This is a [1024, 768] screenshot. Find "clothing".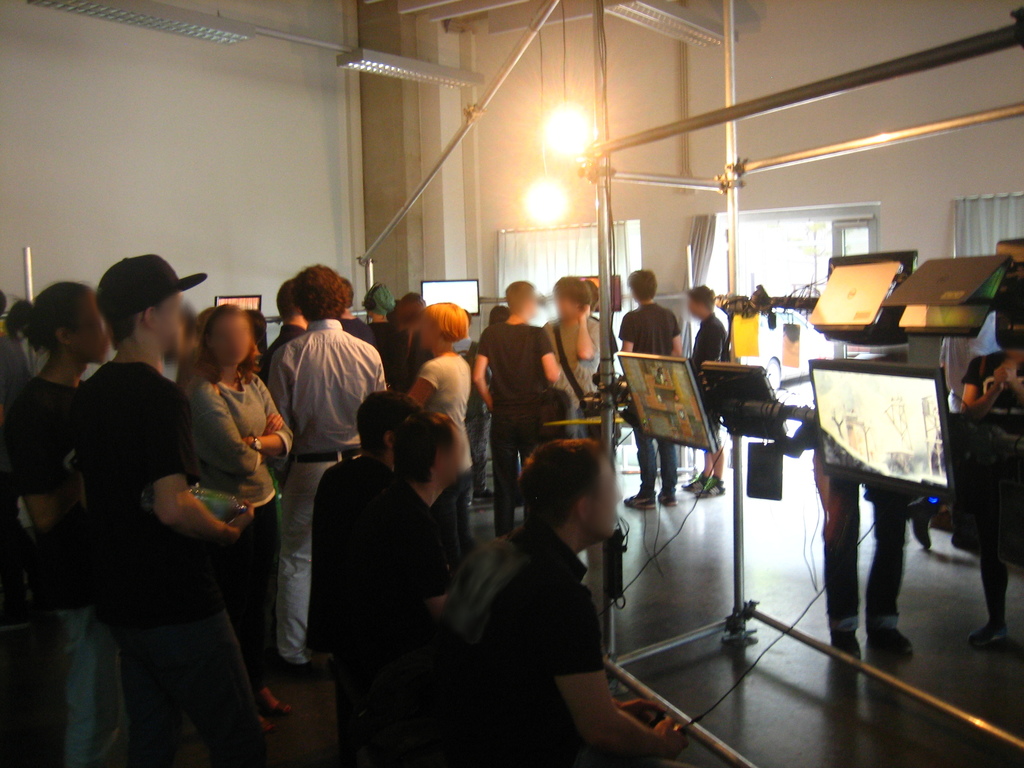
Bounding box: 693, 311, 730, 449.
